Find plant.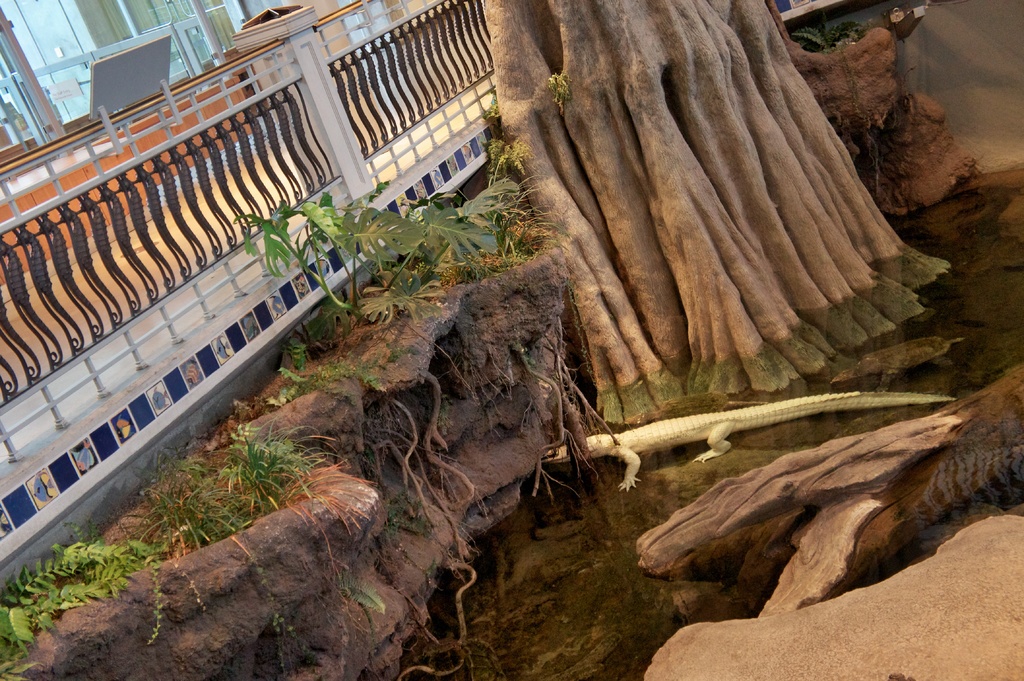
bbox=[214, 415, 380, 520].
